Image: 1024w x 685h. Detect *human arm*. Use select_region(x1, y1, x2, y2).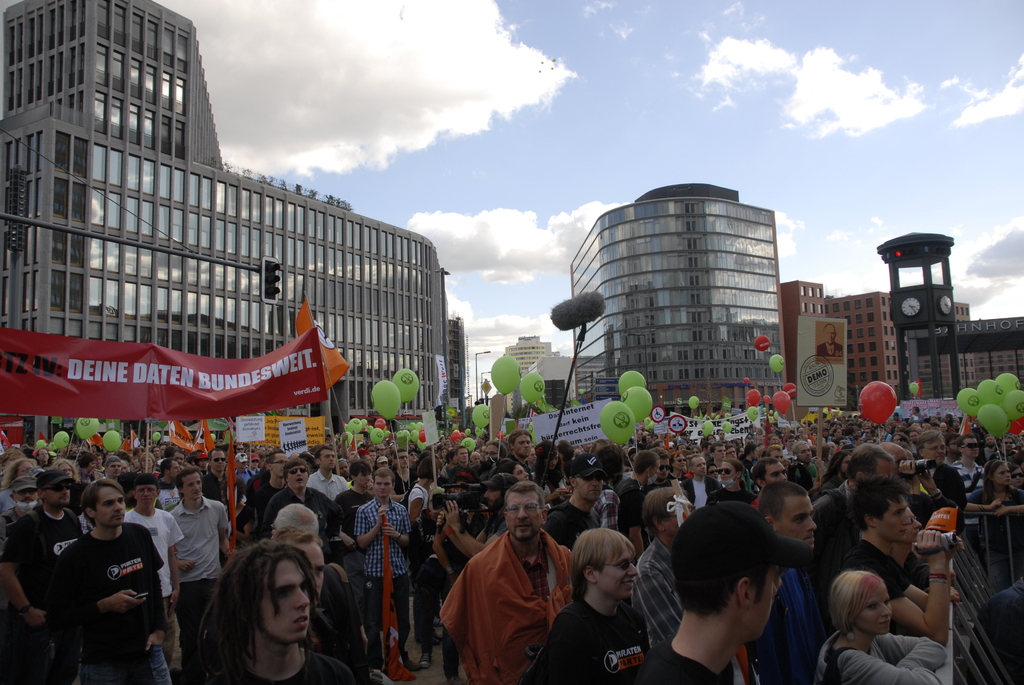
select_region(380, 510, 413, 548).
